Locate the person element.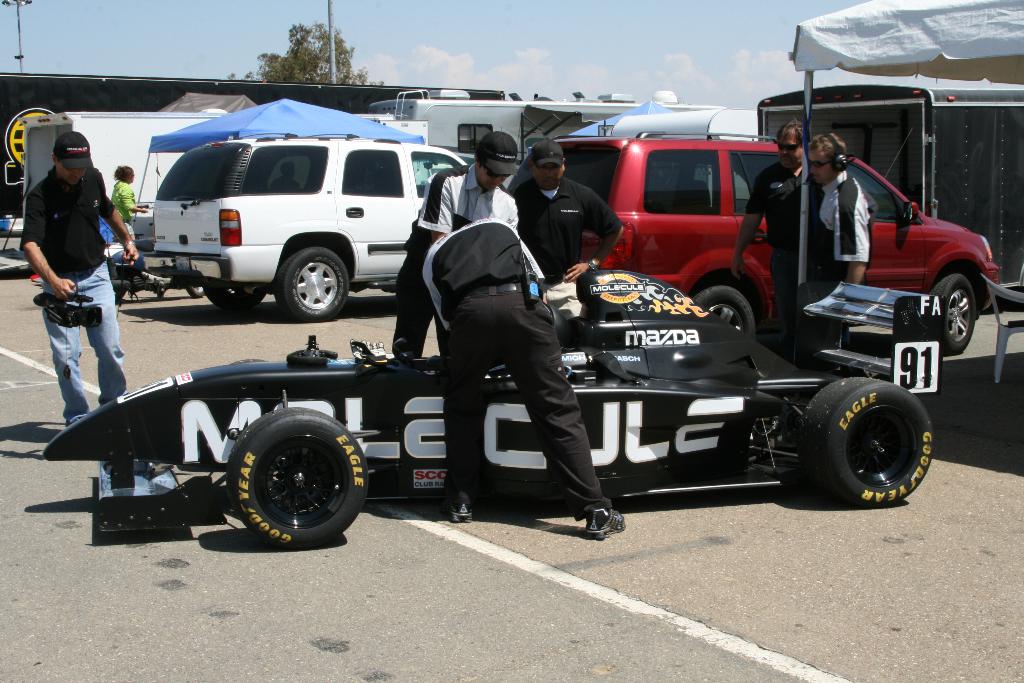
Element bbox: 803 126 876 280.
